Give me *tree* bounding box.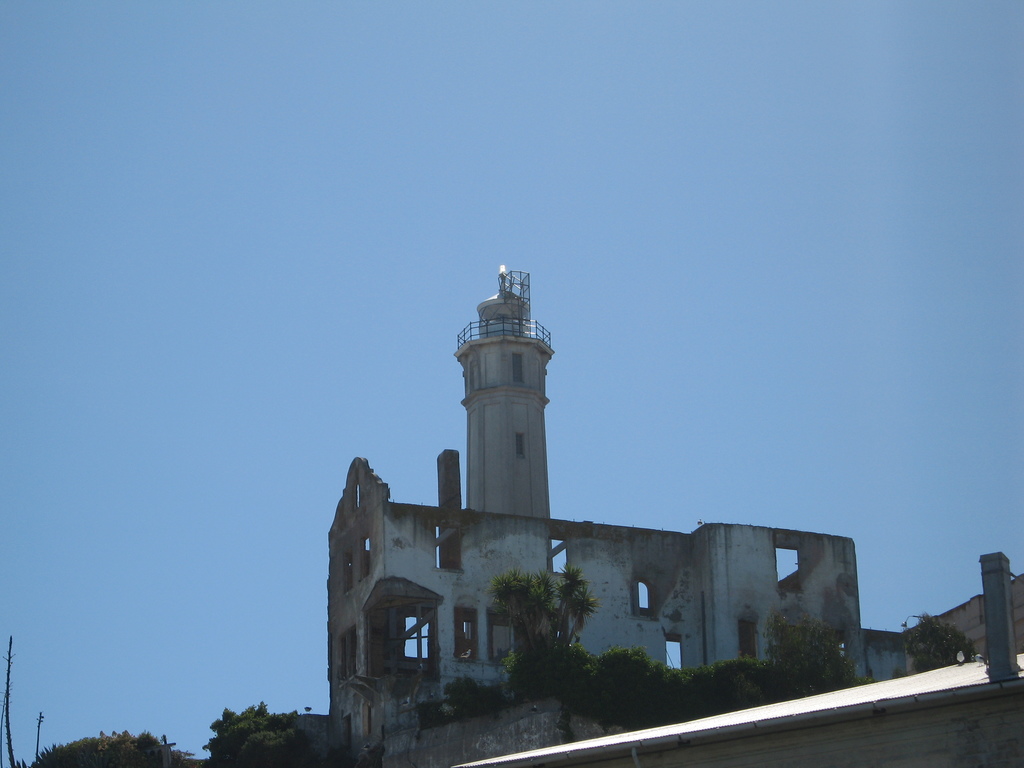
Rect(477, 563, 607, 701).
